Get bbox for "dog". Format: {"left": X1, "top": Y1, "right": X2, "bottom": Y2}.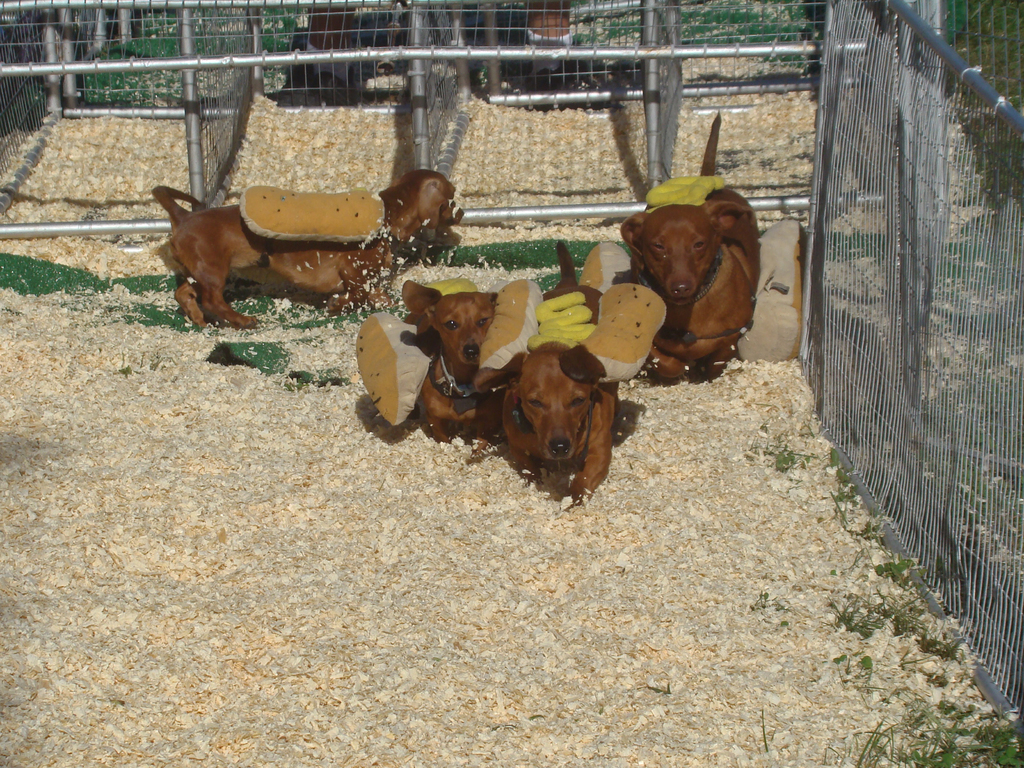
{"left": 149, "top": 170, "right": 467, "bottom": 329}.
